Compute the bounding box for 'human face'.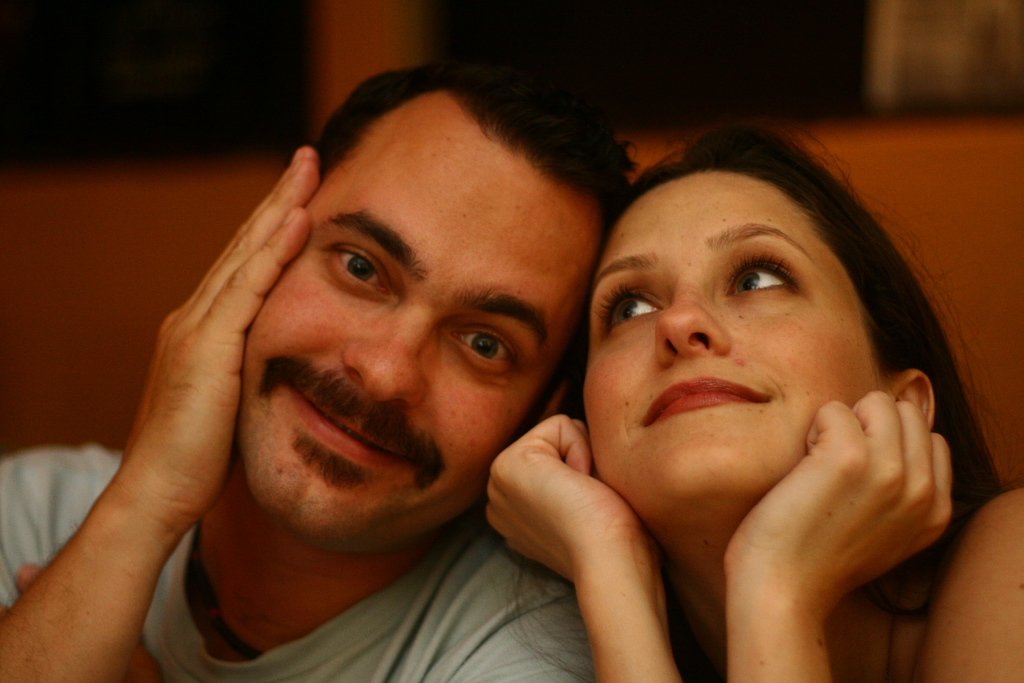
x1=566 y1=161 x2=880 y2=518.
